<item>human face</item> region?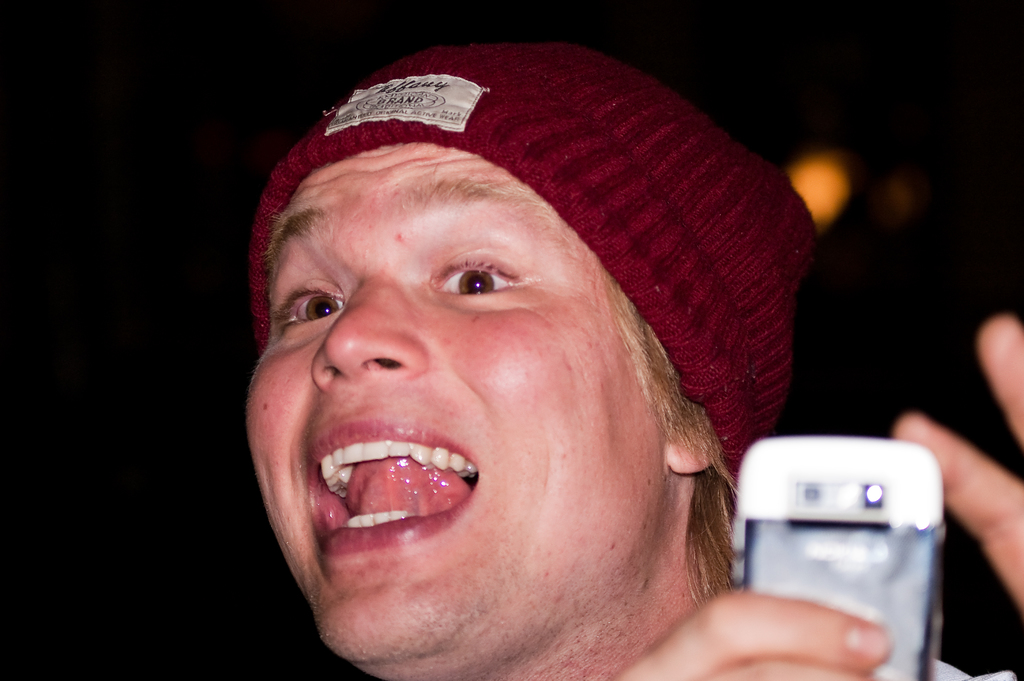
{"left": 246, "top": 154, "right": 660, "bottom": 680}
